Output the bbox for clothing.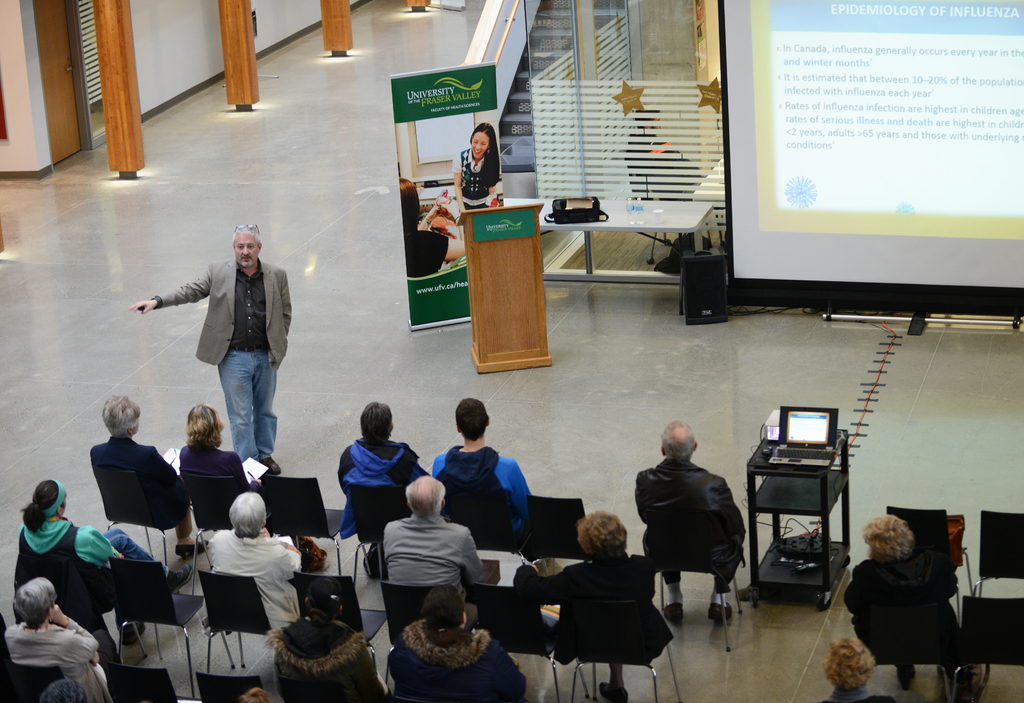
(435, 439, 532, 537).
